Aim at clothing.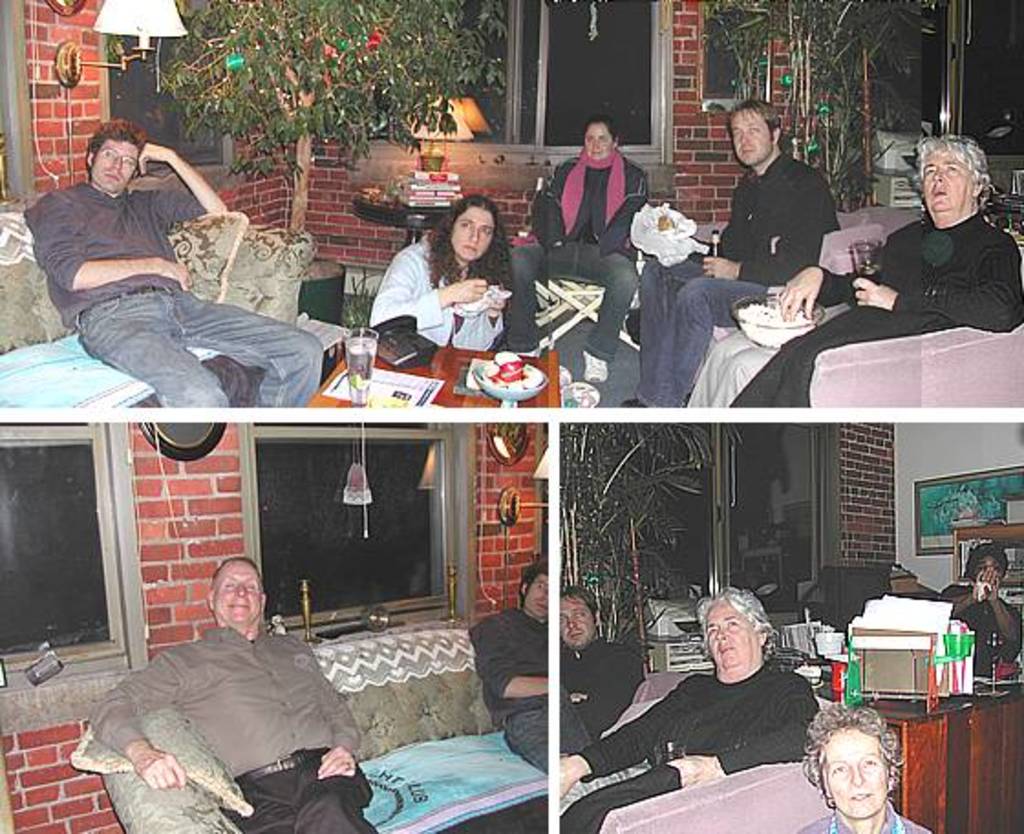
Aimed at BBox(558, 635, 653, 746).
